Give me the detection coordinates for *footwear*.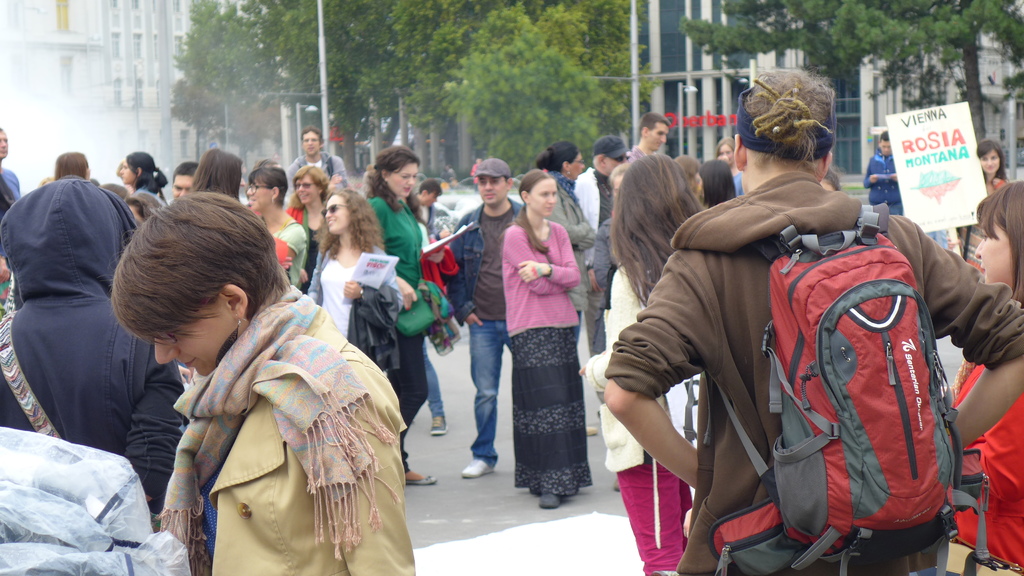
{"x1": 538, "y1": 489, "x2": 558, "y2": 509}.
